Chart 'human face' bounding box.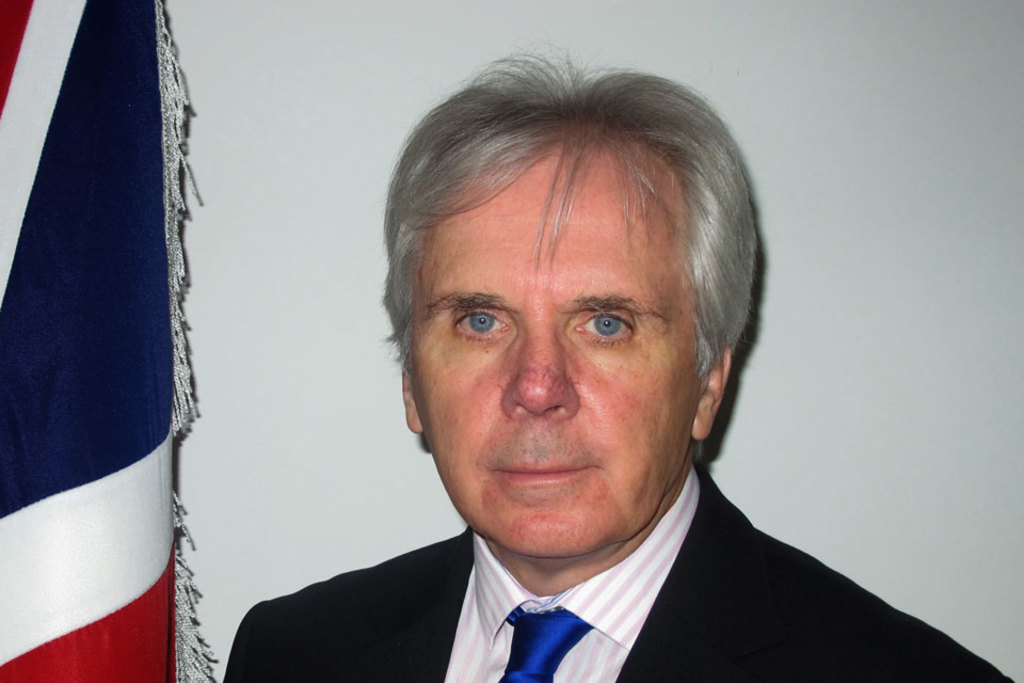
Charted: BBox(414, 148, 705, 554).
